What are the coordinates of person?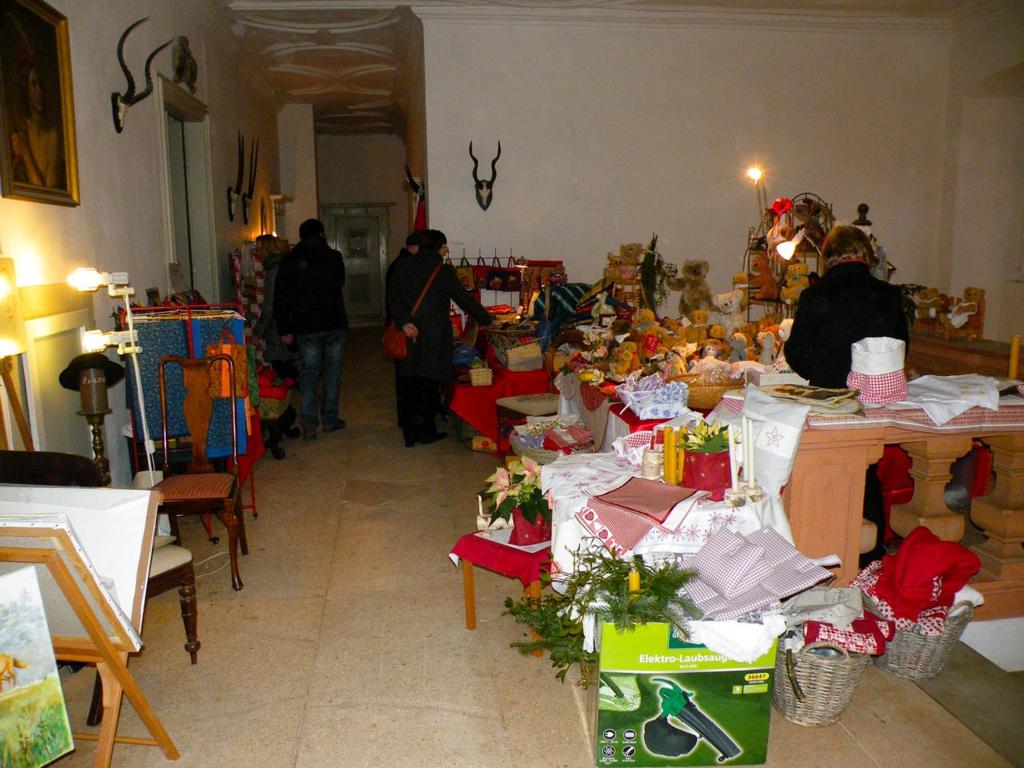
crop(787, 222, 911, 392).
